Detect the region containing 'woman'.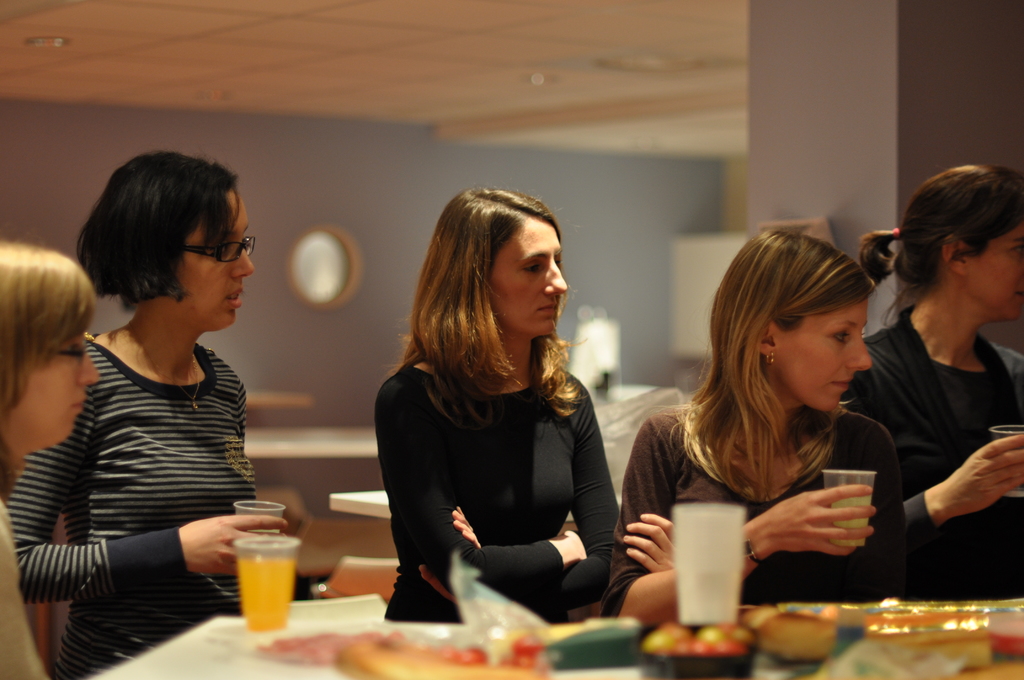
<region>0, 242, 94, 679</region>.
